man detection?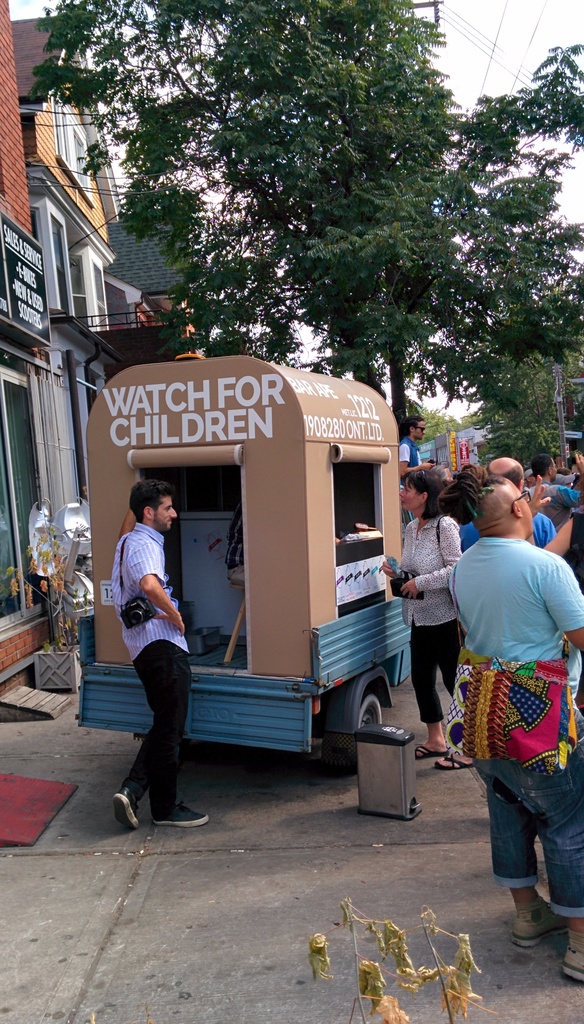
x1=104 y1=472 x2=204 y2=836
